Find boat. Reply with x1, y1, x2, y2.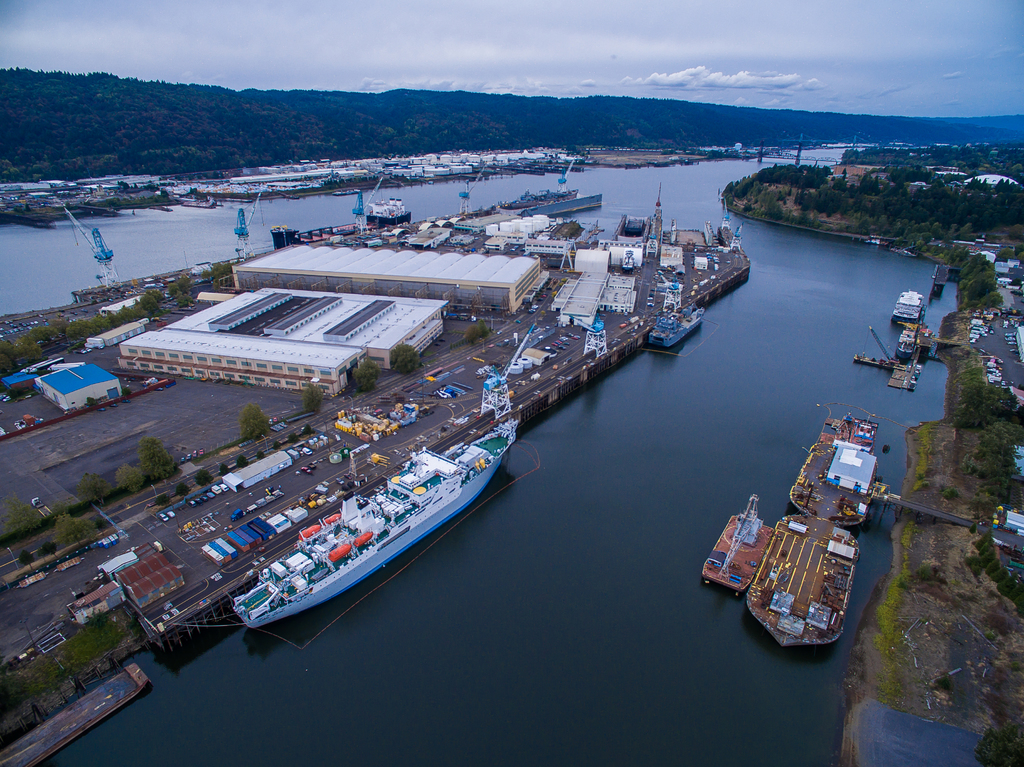
333, 189, 364, 197.
